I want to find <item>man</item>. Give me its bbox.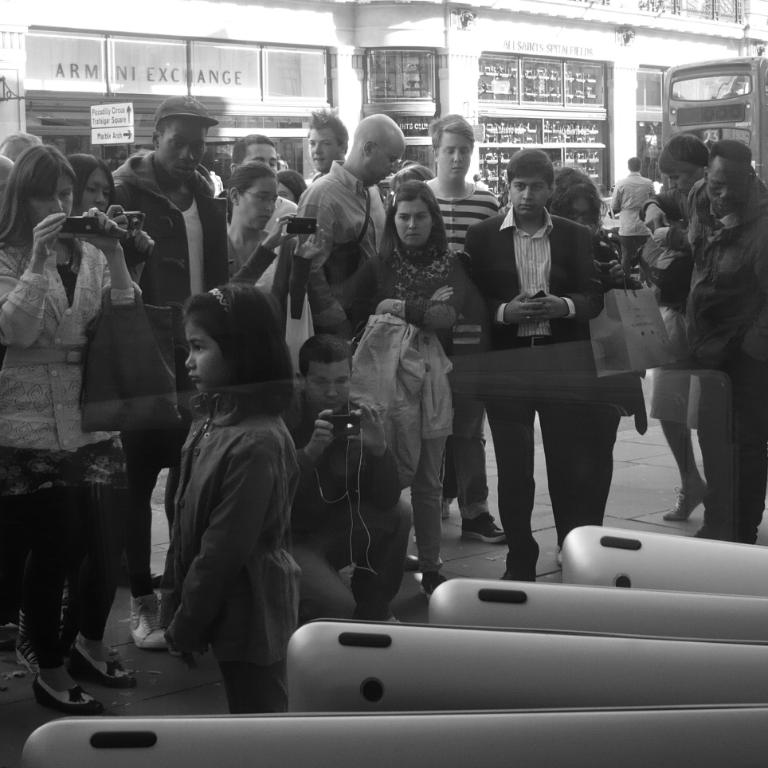
(left=294, top=111, right=424, bottom=342).
